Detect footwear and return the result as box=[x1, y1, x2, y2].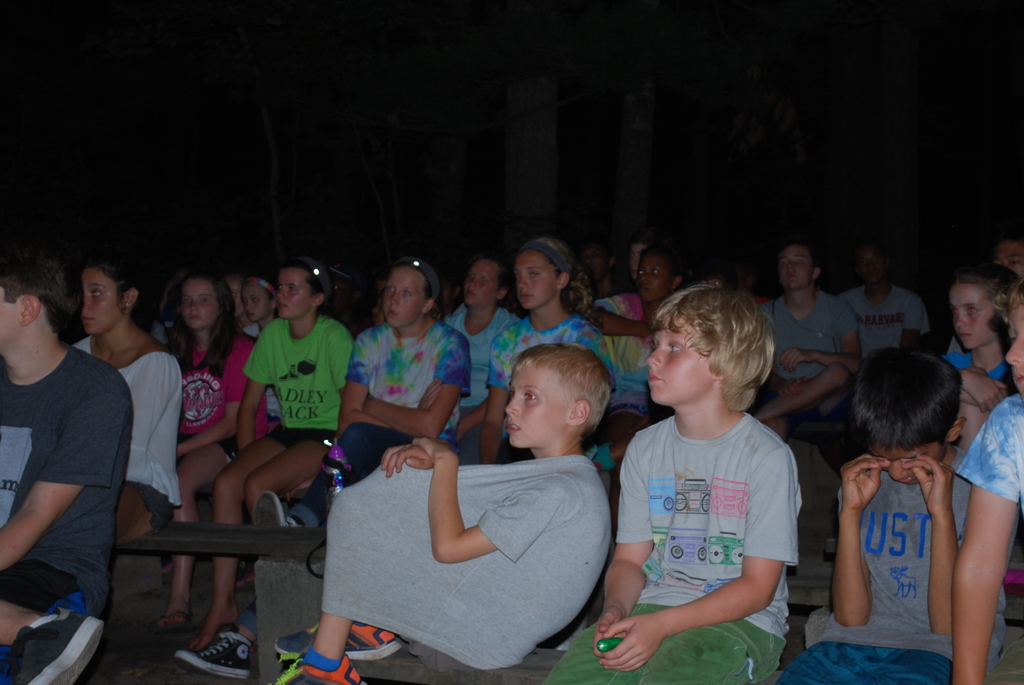
box=[174, 624, 253, 684].
